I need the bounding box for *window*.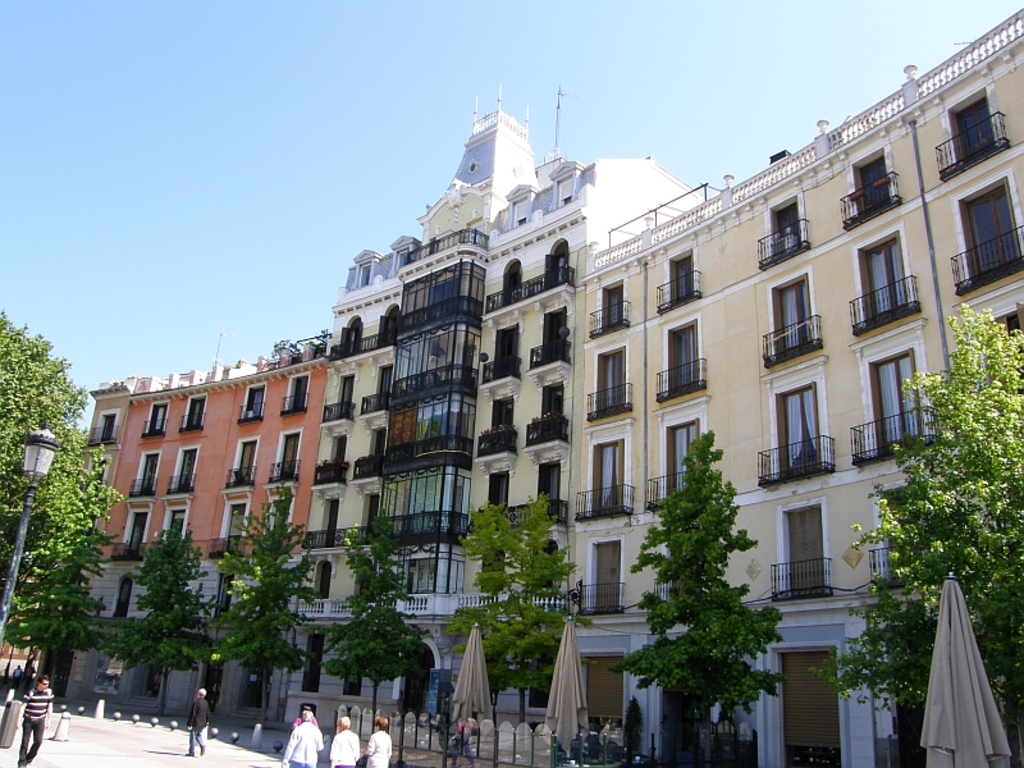
Here it is: [662, 407, 708, 499].
